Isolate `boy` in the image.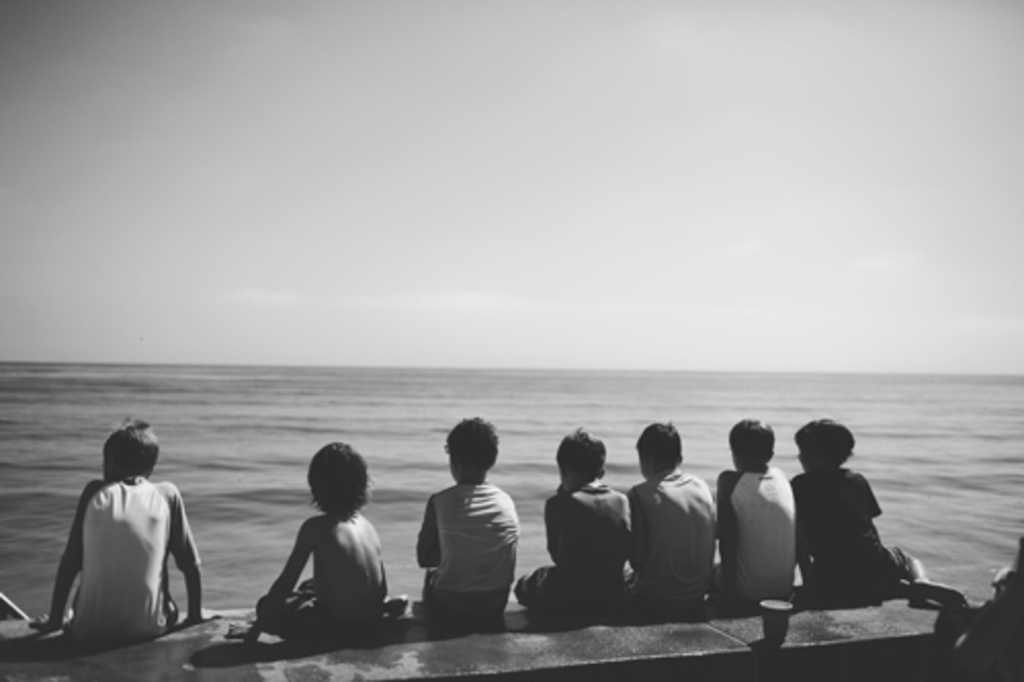
Isolated region: (x1=246, y1=442, x2=391, y2=641).
